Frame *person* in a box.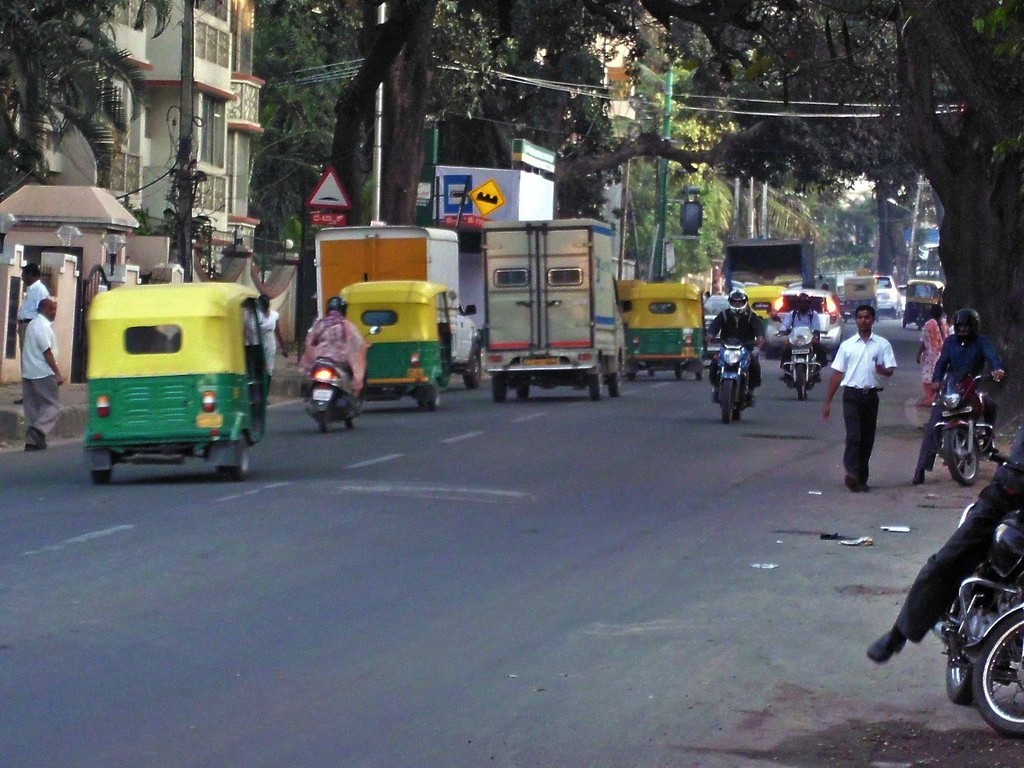
{"x1": 705, "y1": 287, "x2": 769, "y2": 392}.
